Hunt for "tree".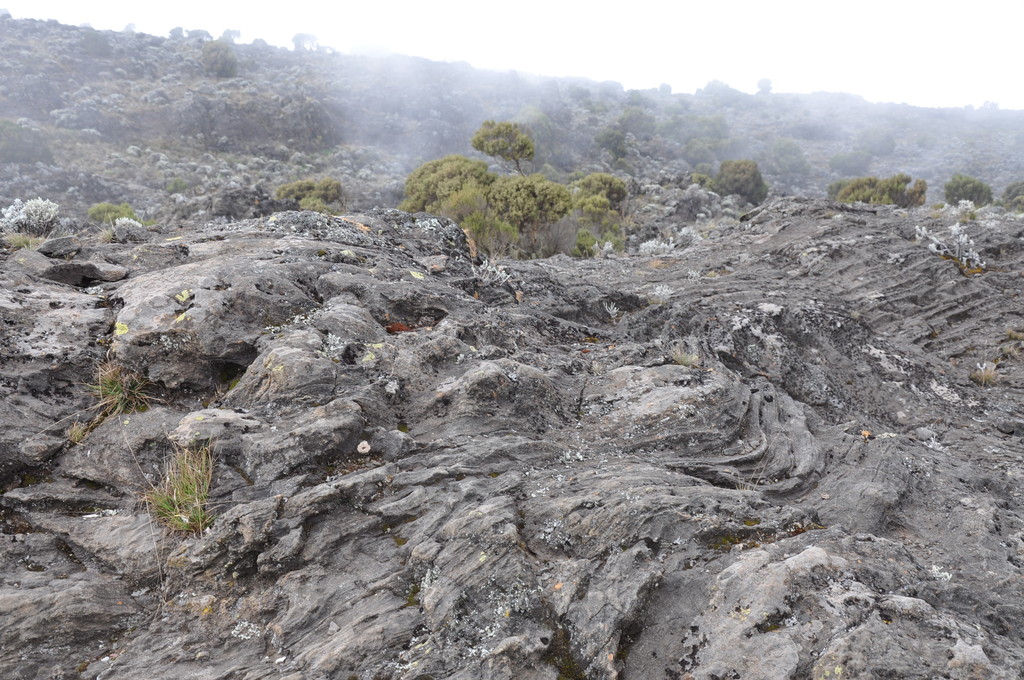
Hunted down at {"left": 716, "top": 156, "right": 768, "bottom": 207}.
